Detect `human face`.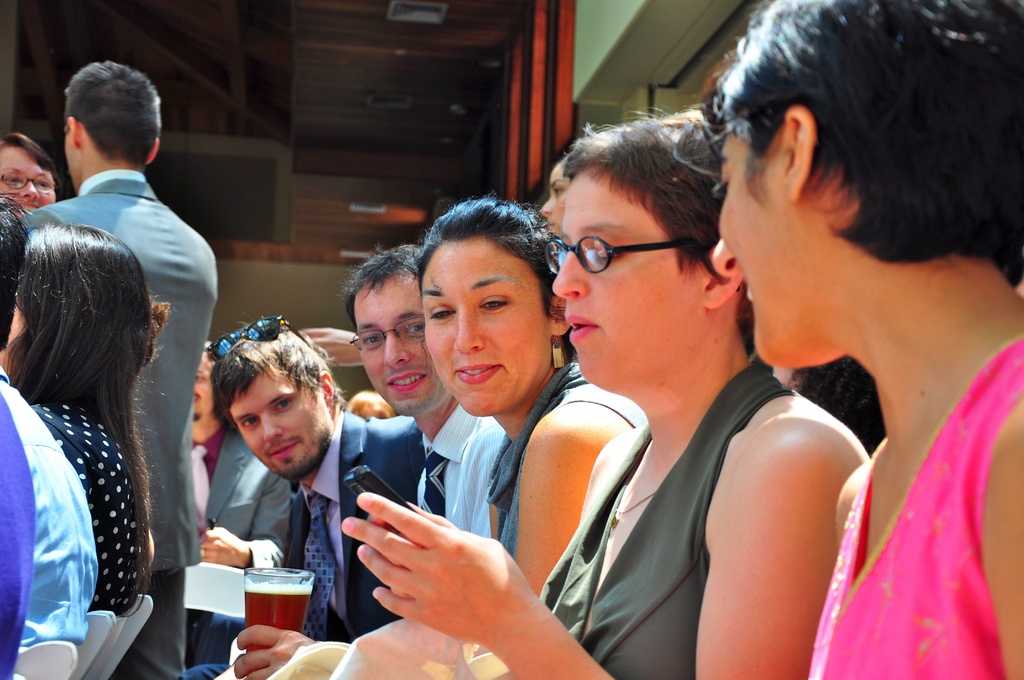
Detected at Rect(549, 174, 709, 393).
